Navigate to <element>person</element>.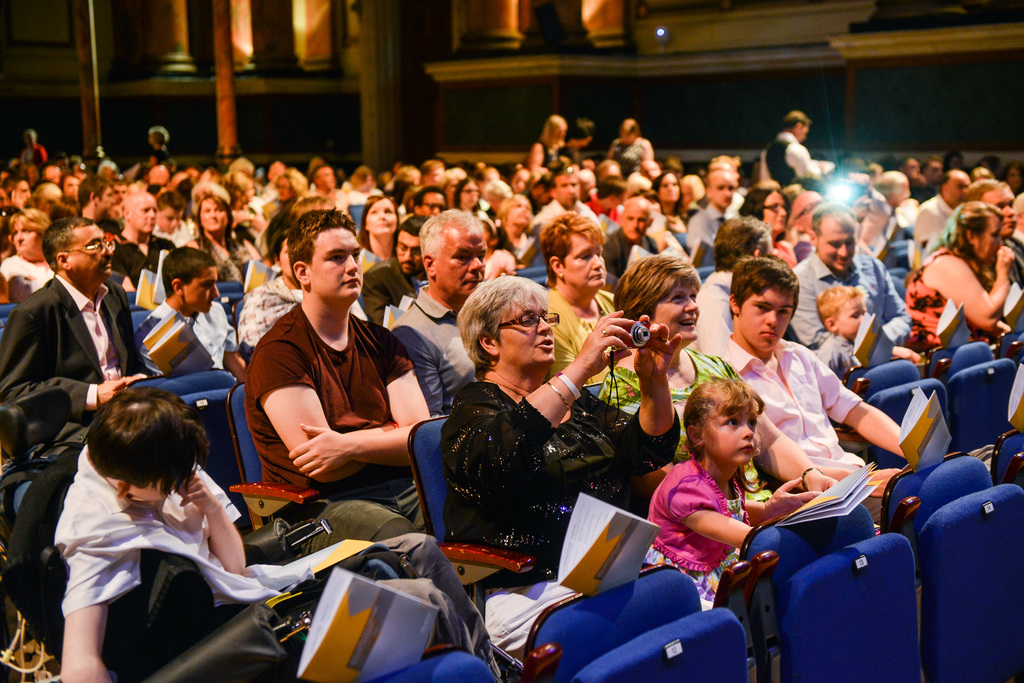
Navigation target: <box>593,251,845,523</box>.
